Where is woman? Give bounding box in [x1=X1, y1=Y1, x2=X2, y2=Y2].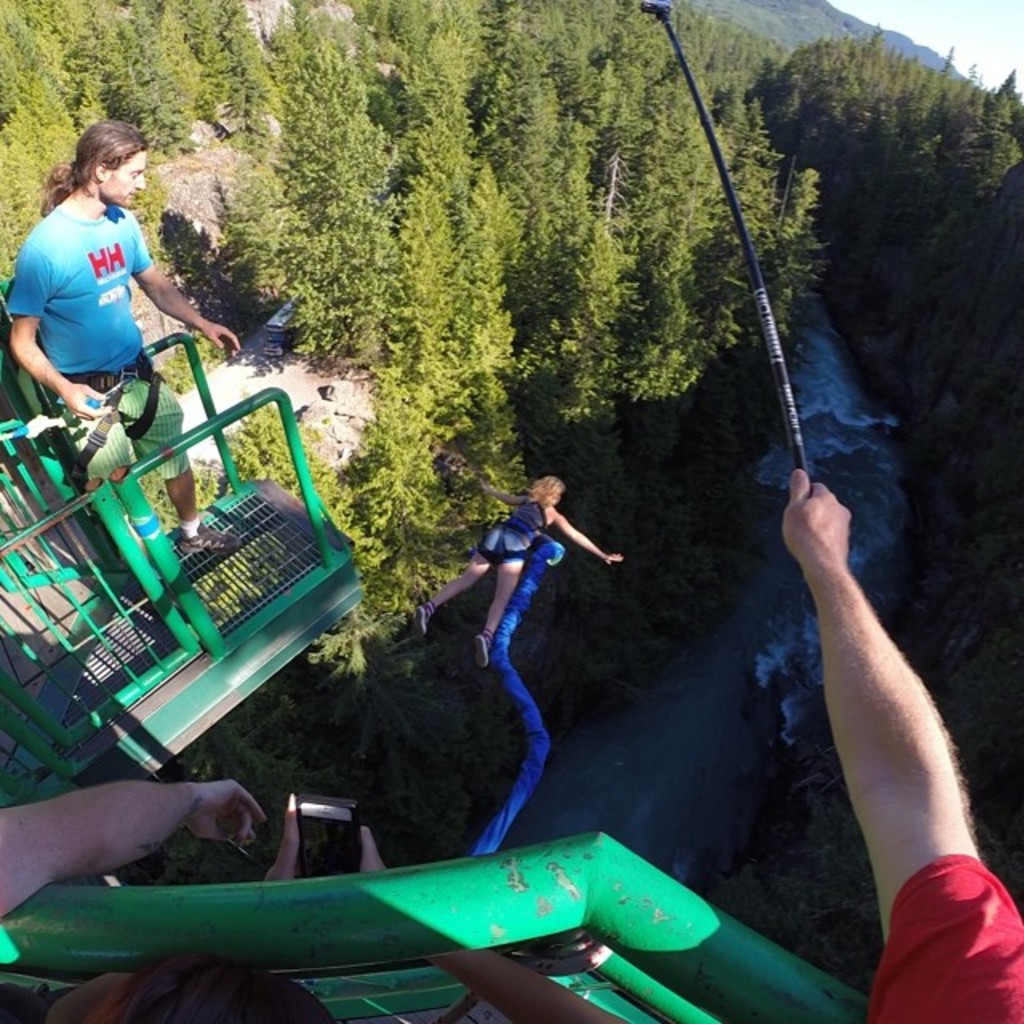
[x1=440, y1=454, x2=613, y2=707].
